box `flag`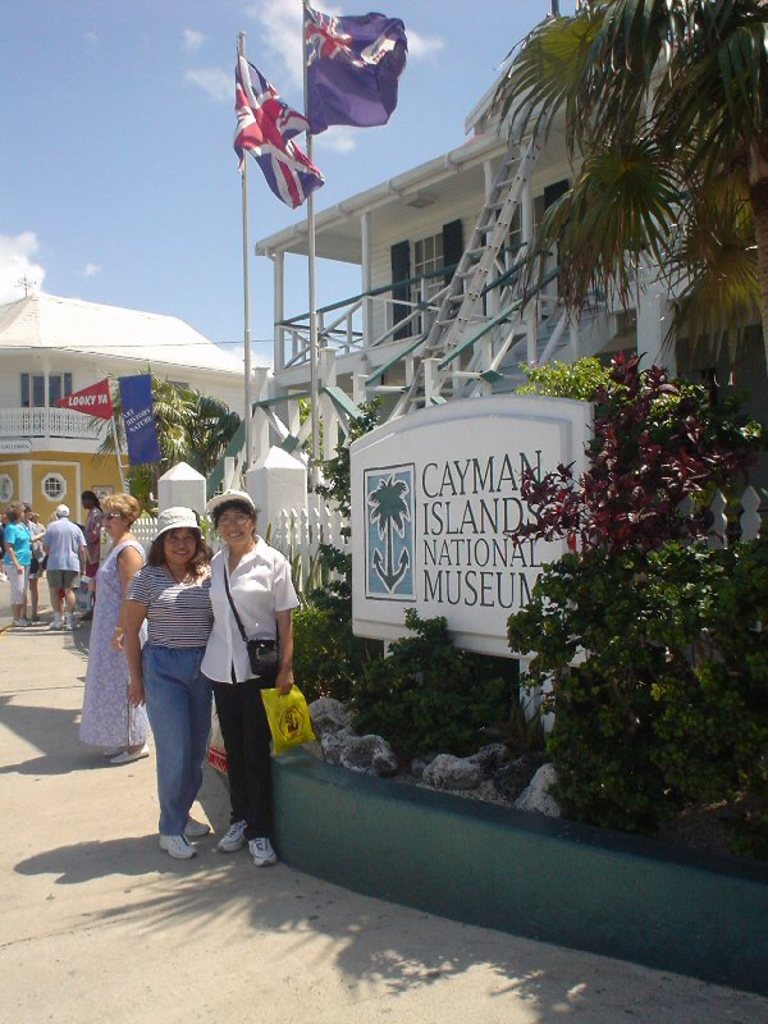
rect(58, 370, 102, 417)
